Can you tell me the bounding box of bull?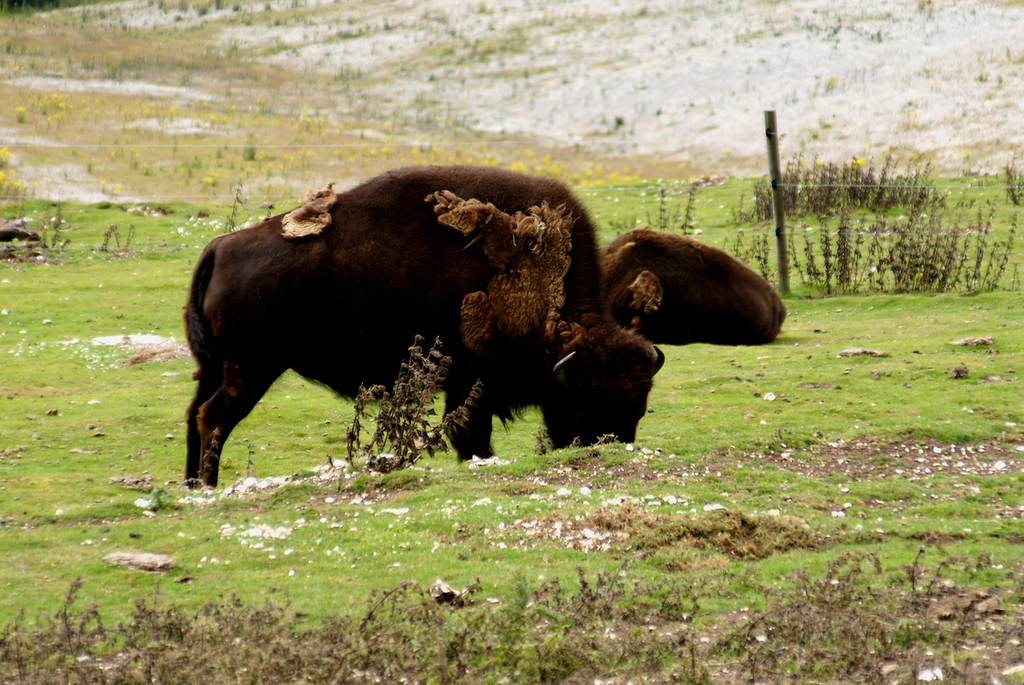
[177, 160, 666, 493].
